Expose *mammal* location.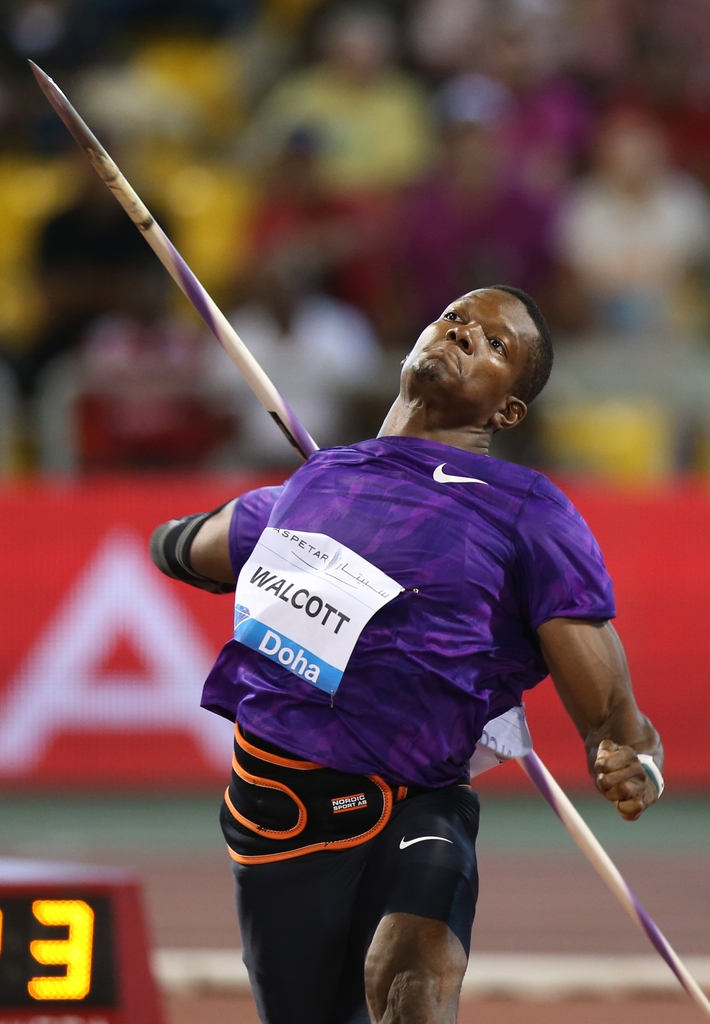
Exposed at box(113, 273, 666, 1023).
